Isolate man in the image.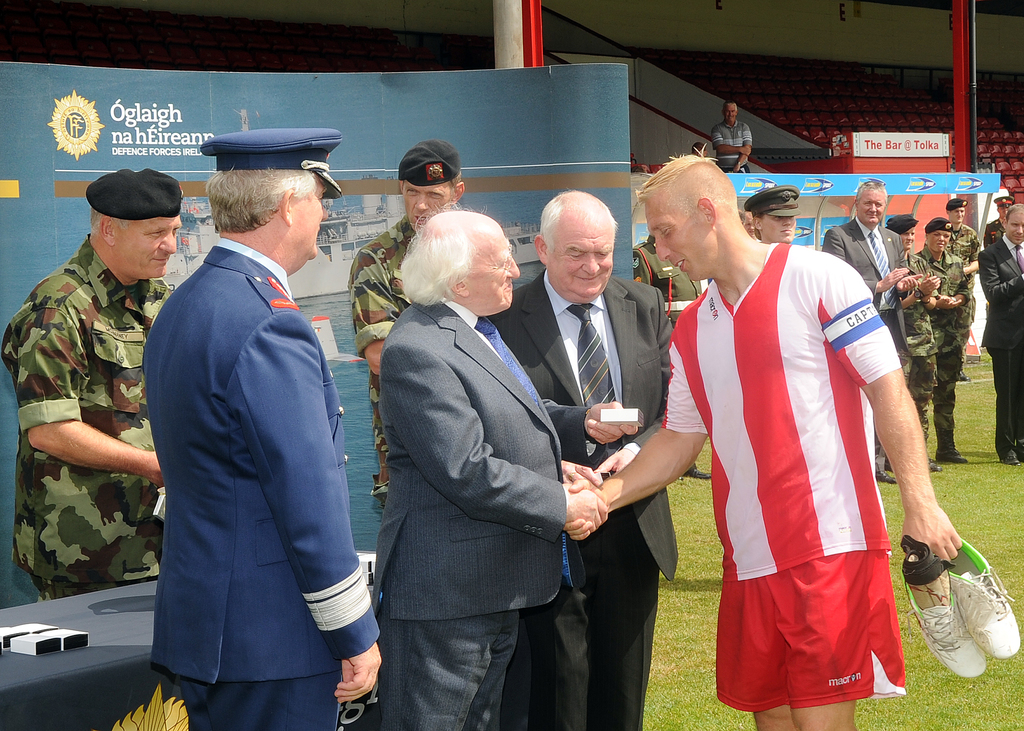
Isolated region: (150,88,372,730).
